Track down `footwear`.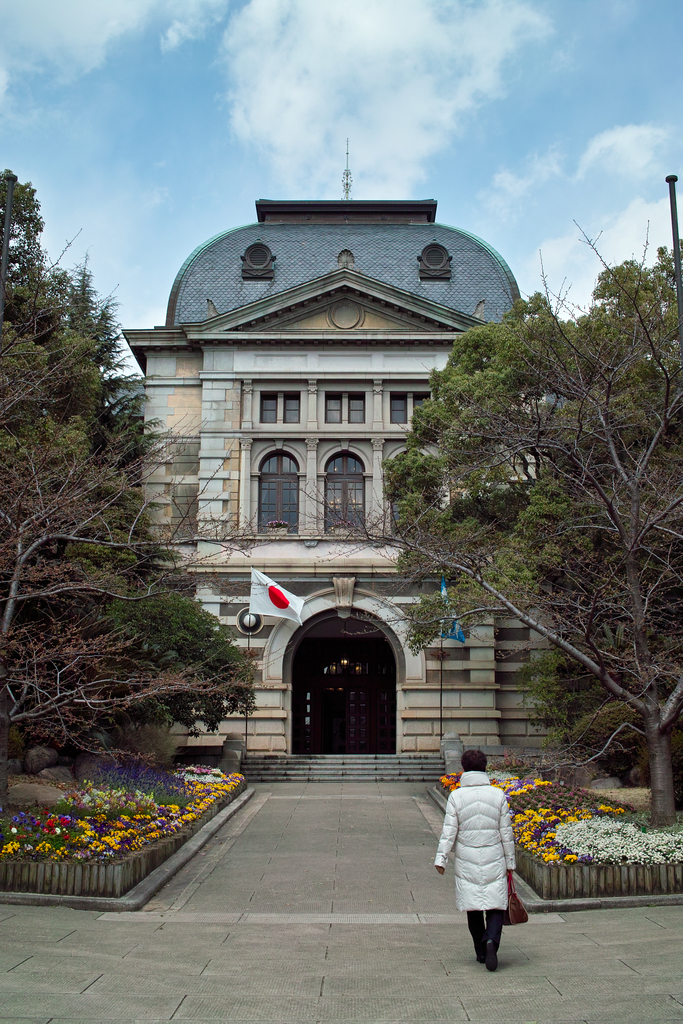
Tracked to l=452, t=908, r=518, b=975.
